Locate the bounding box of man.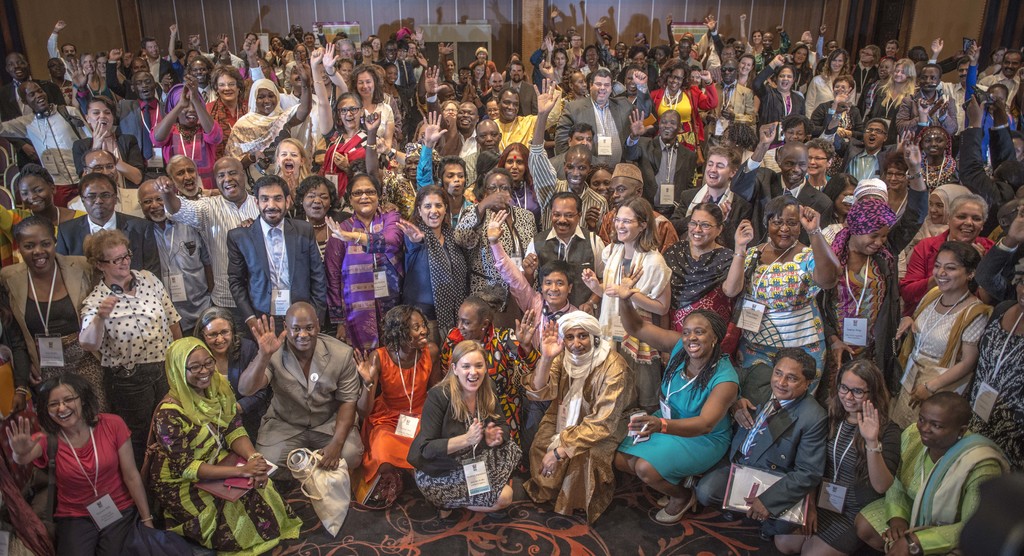
Bounding box: bbox=(442, 59, 476, 86).
